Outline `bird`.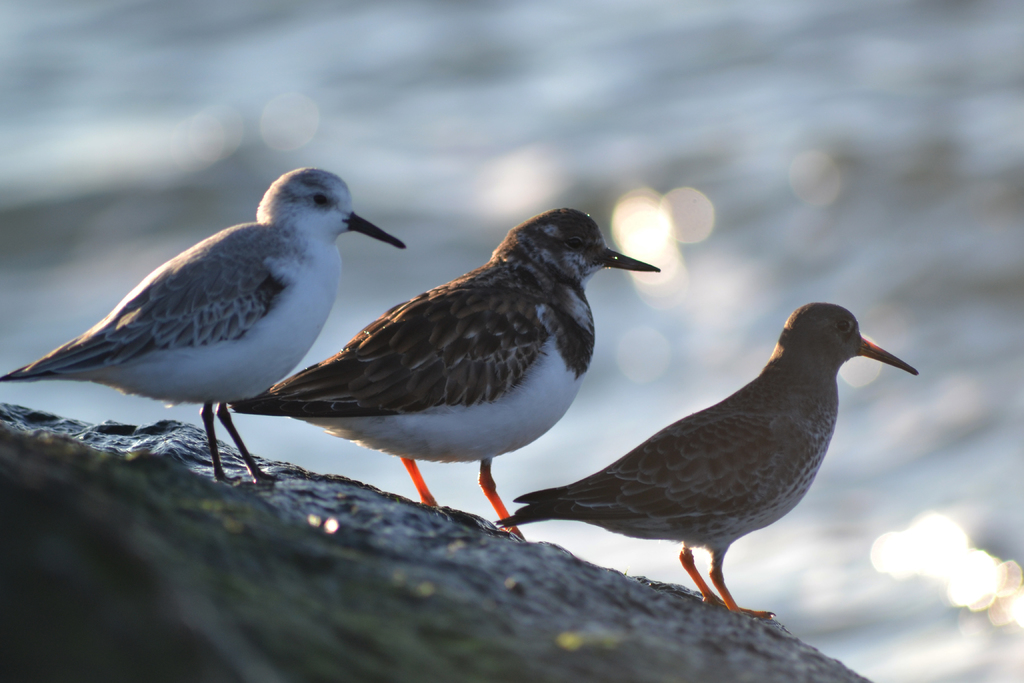
Outline: l=501, t=297, r=917, b=620.
